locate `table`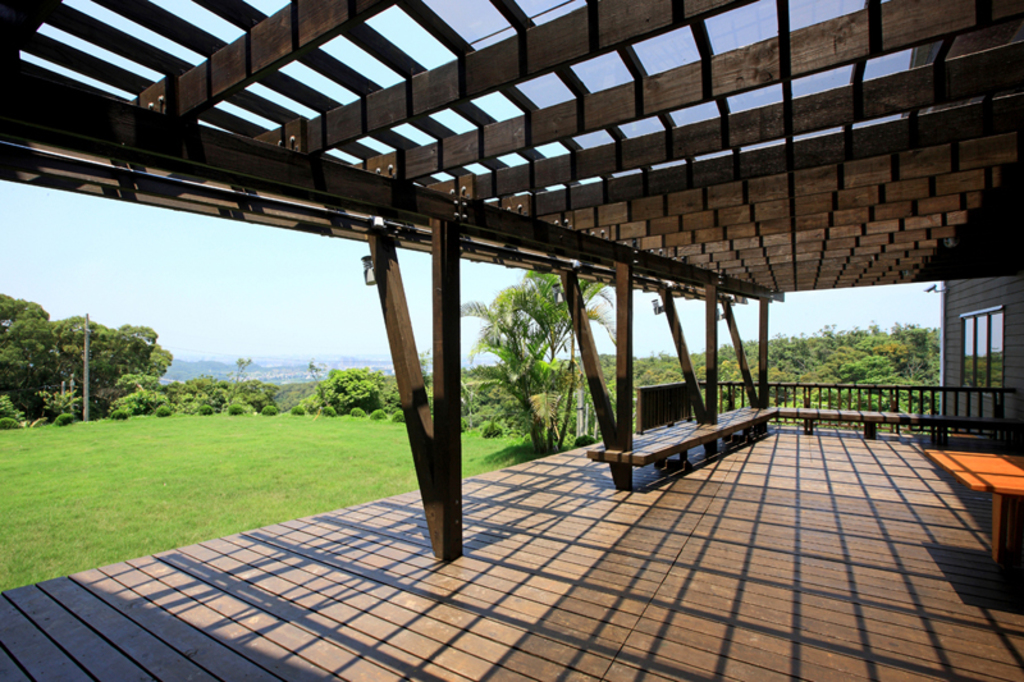
[x1=920, y1=444, x2=1023, y2=558]
